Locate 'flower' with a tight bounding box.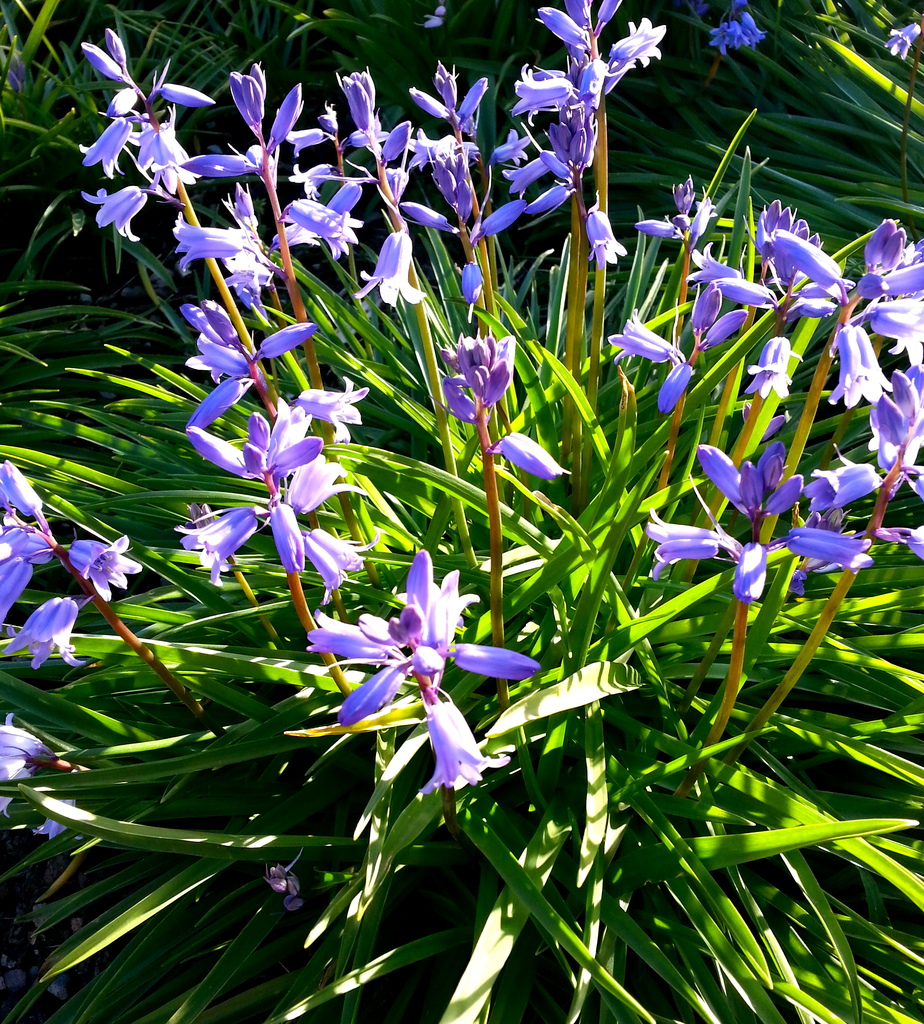
locate(0, 712, 53, 825).
